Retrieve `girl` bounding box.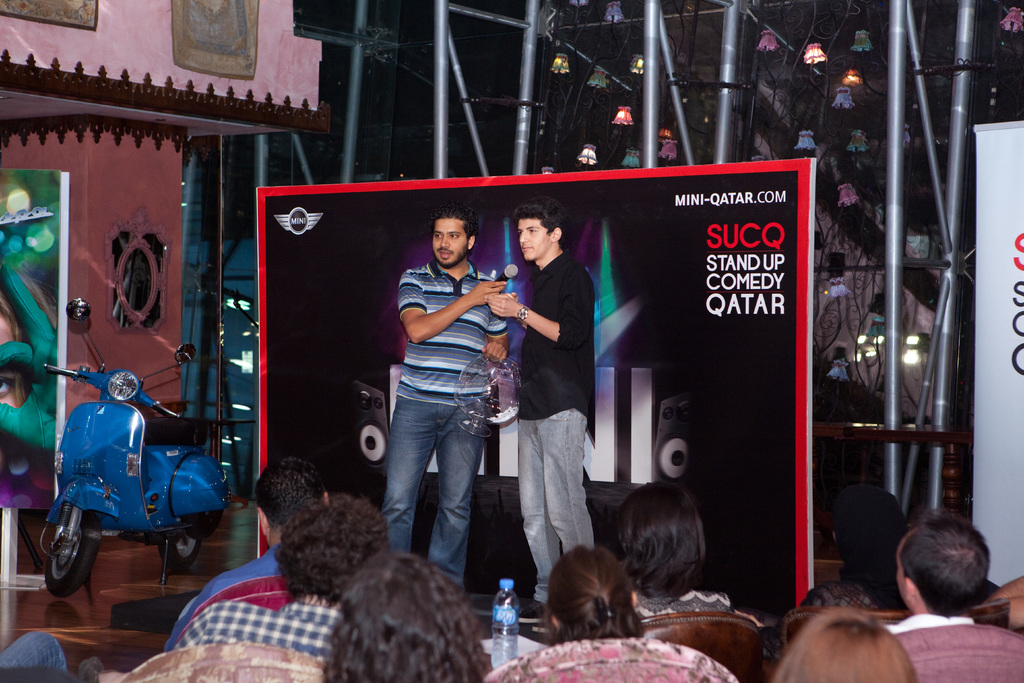
Bounding box: (550,548,644,639).
